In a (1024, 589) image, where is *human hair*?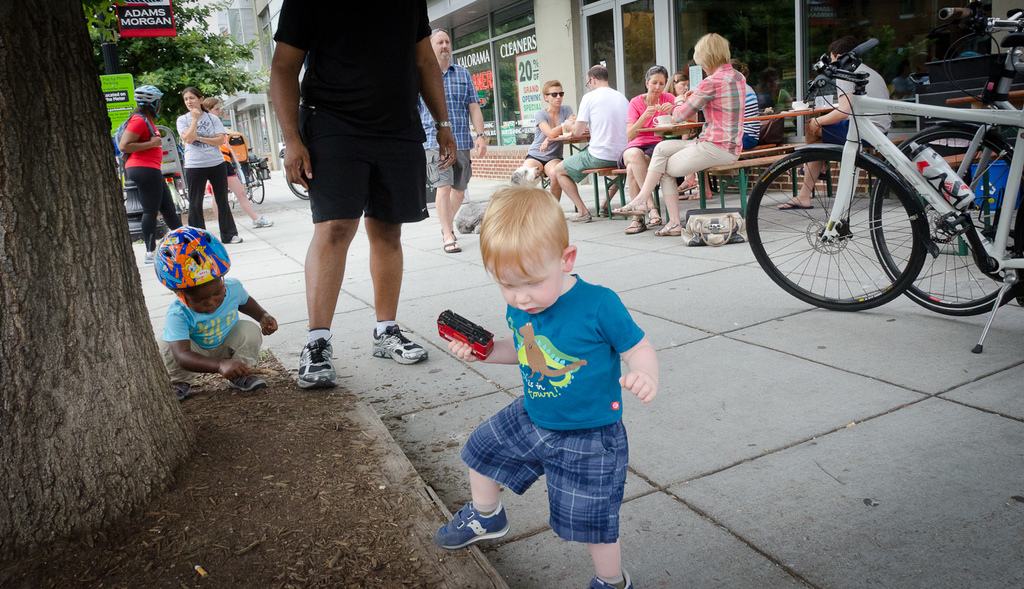
[x1=641, y1=59, x2=667, y2=91].
